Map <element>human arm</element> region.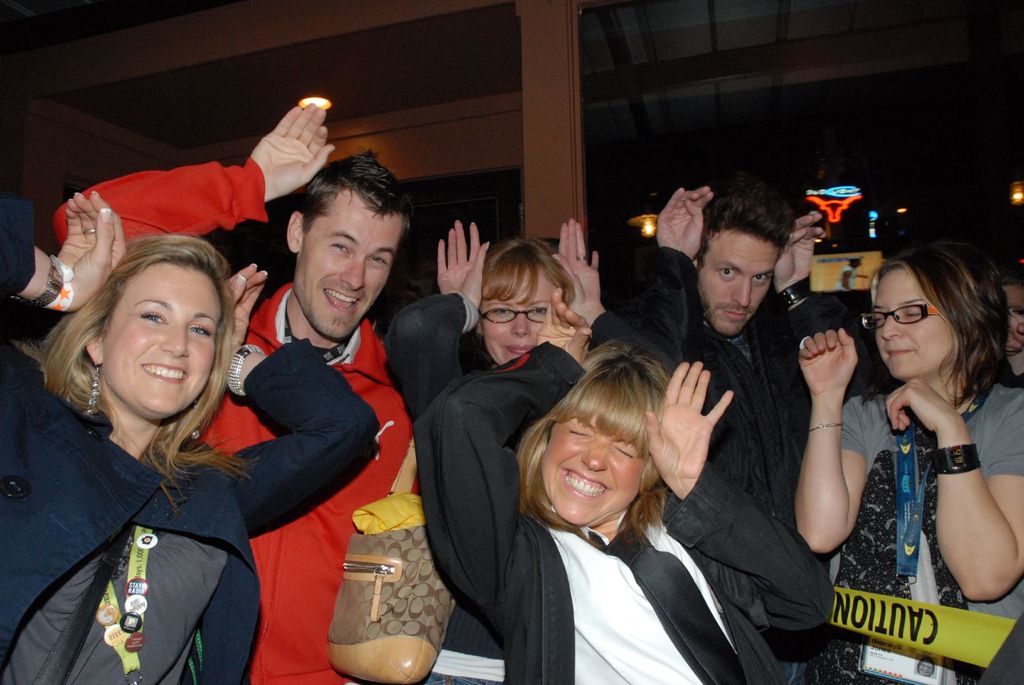
Mapped to 206:258:391:536.
